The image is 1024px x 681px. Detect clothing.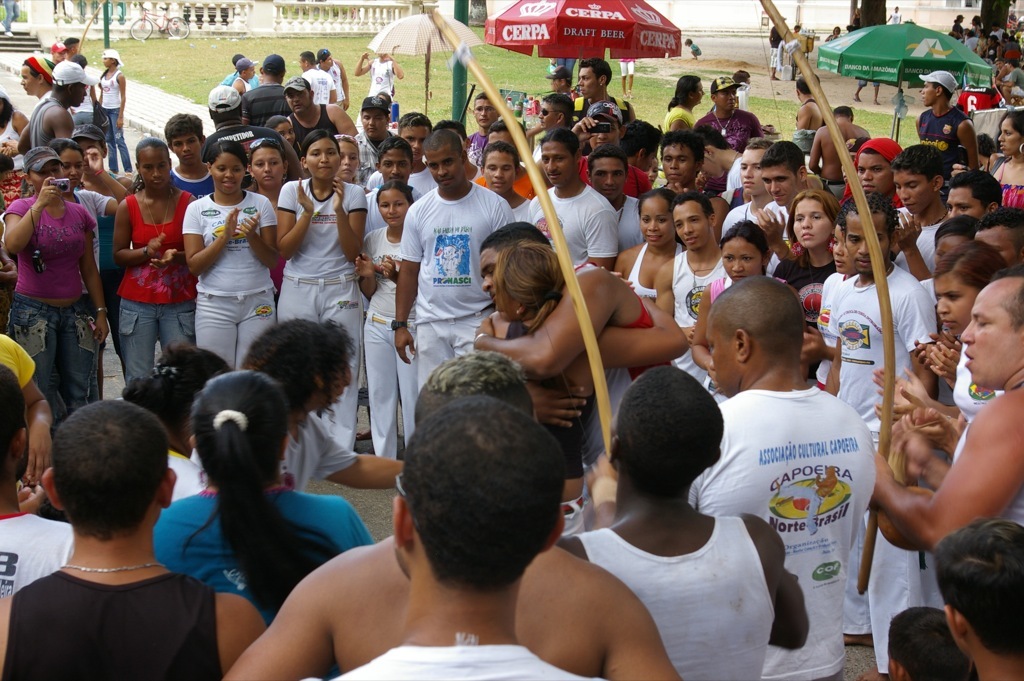
Detection: Rect(104, 108, 128, 172).
